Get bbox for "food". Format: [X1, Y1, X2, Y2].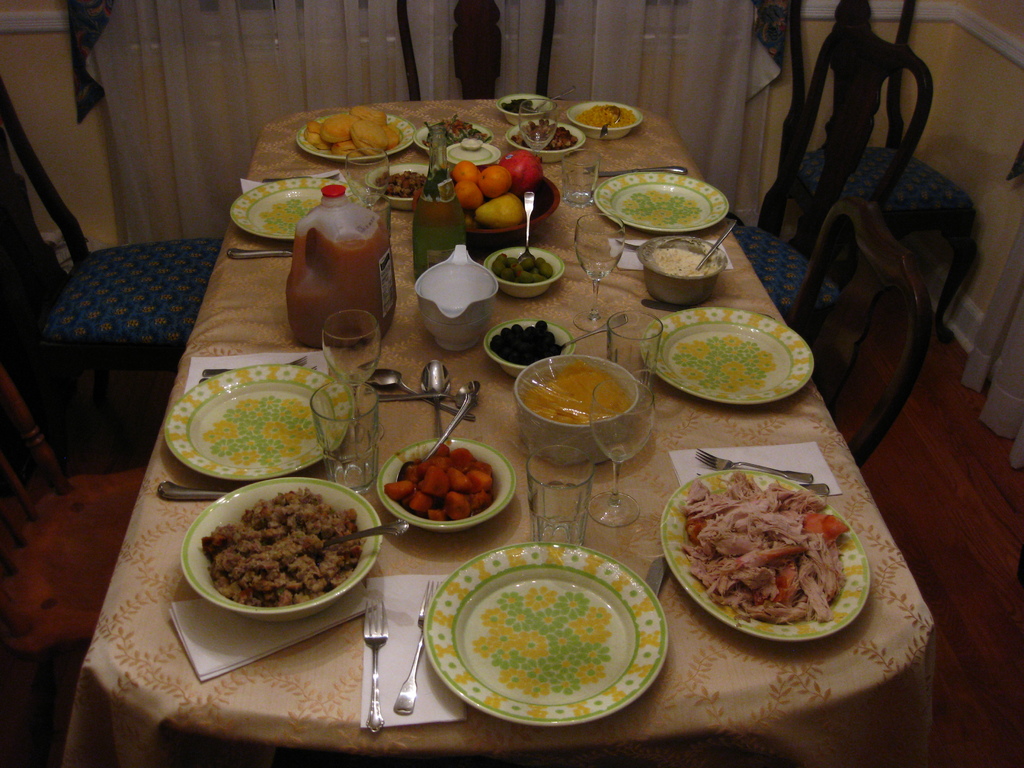
[424, 118, 486, 145].
